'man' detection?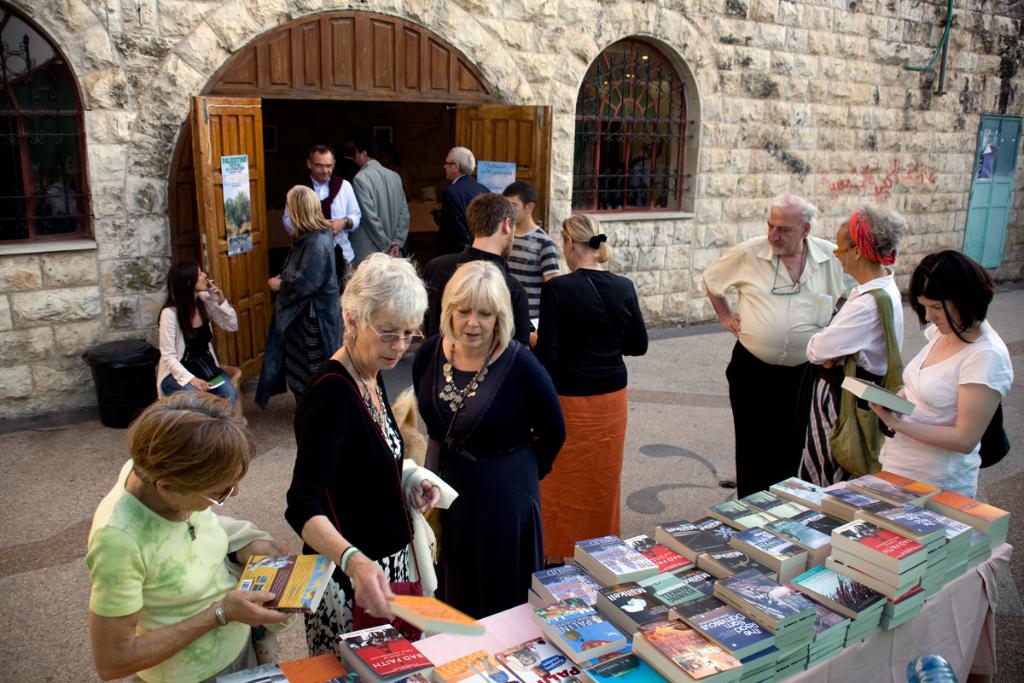
region(344, 137, 410, 274)
